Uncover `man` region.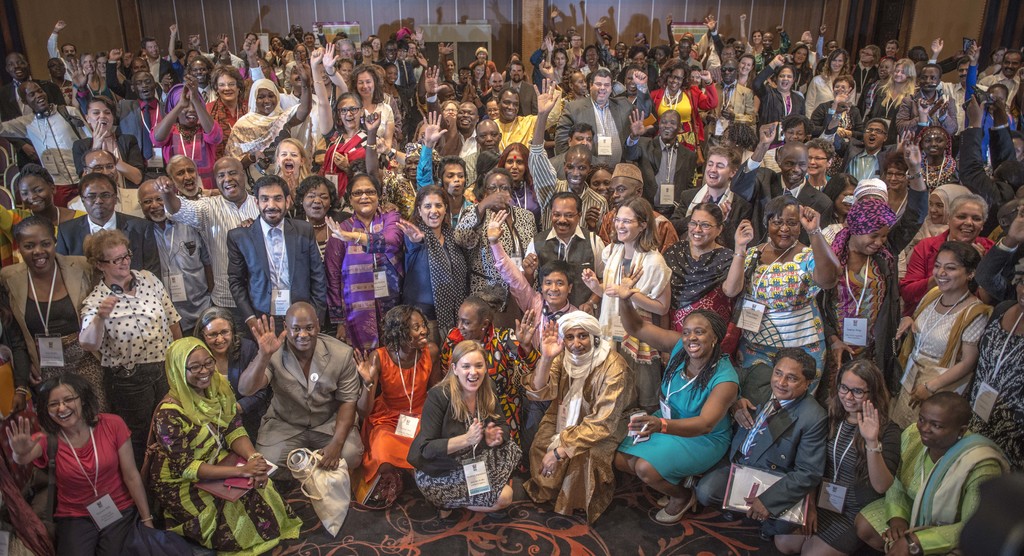
Uncovered: {"x1": 662, "y1": 149, "x2": 754, "y2": 252}.
